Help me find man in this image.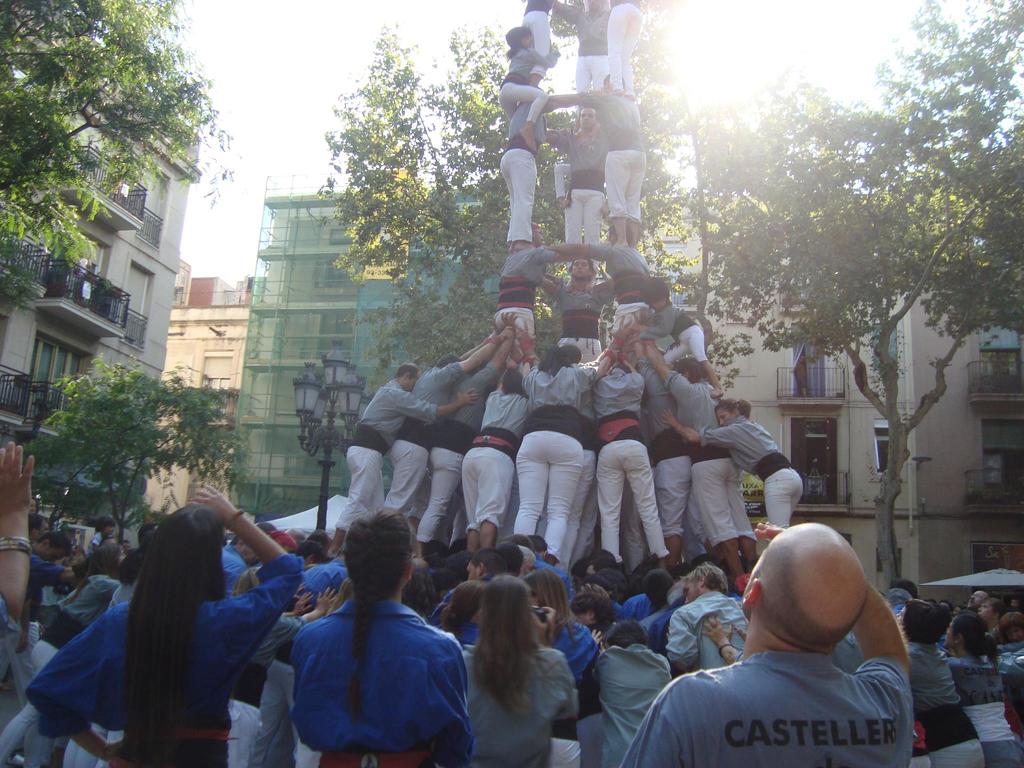
Found it: (545,73,649,252).
